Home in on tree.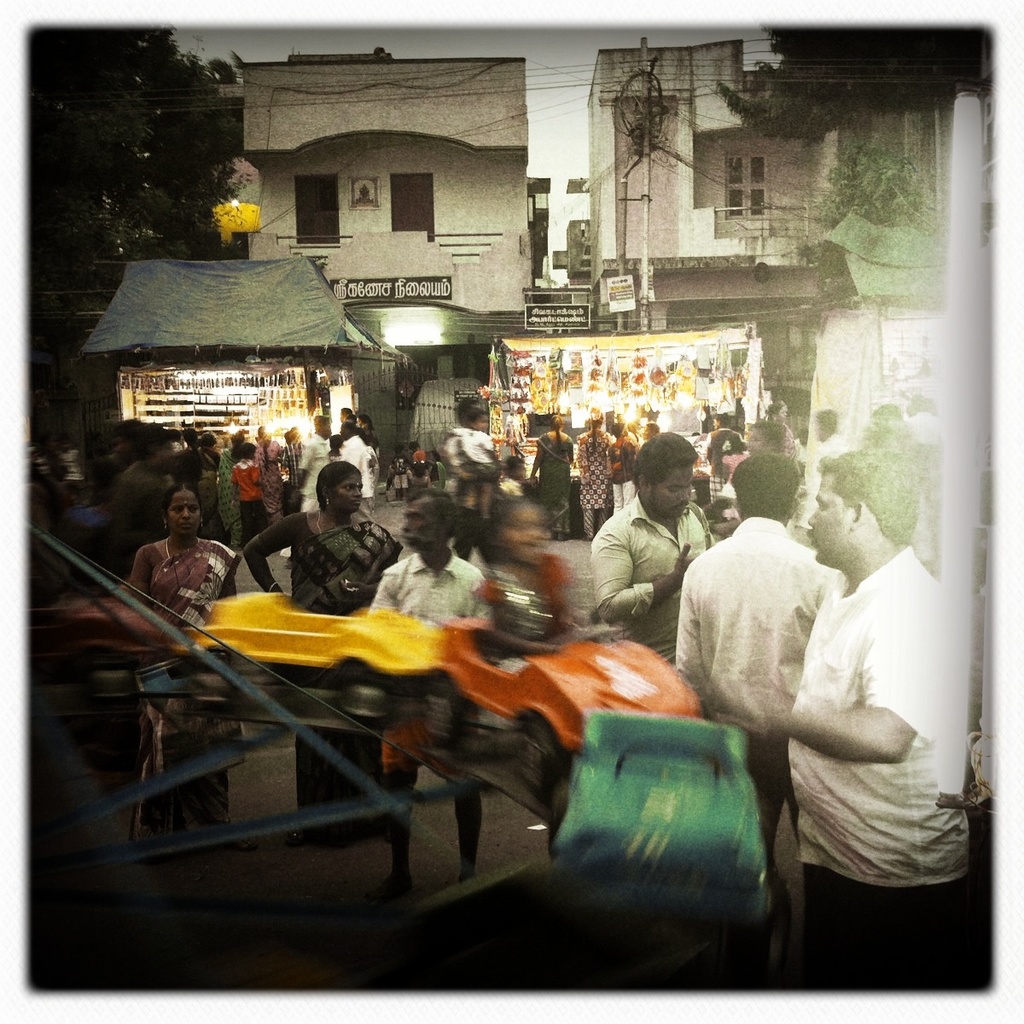
Homed in at 804, 127, 945, 311.
